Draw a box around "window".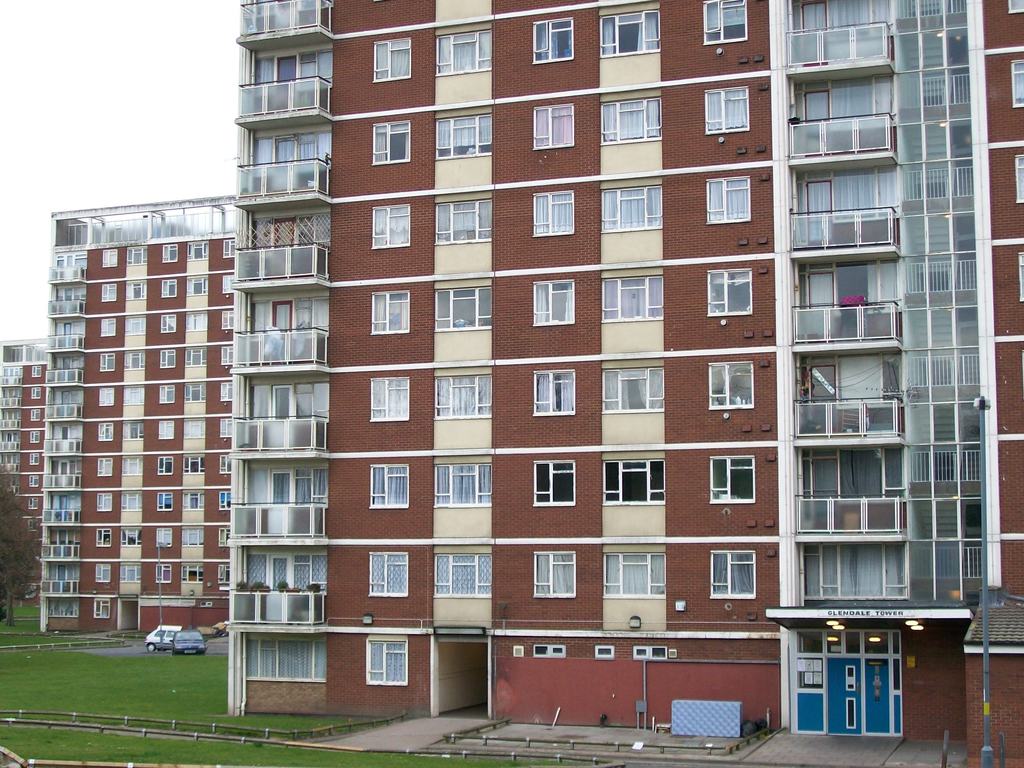
bbox=(599, 274, 668, 316).
